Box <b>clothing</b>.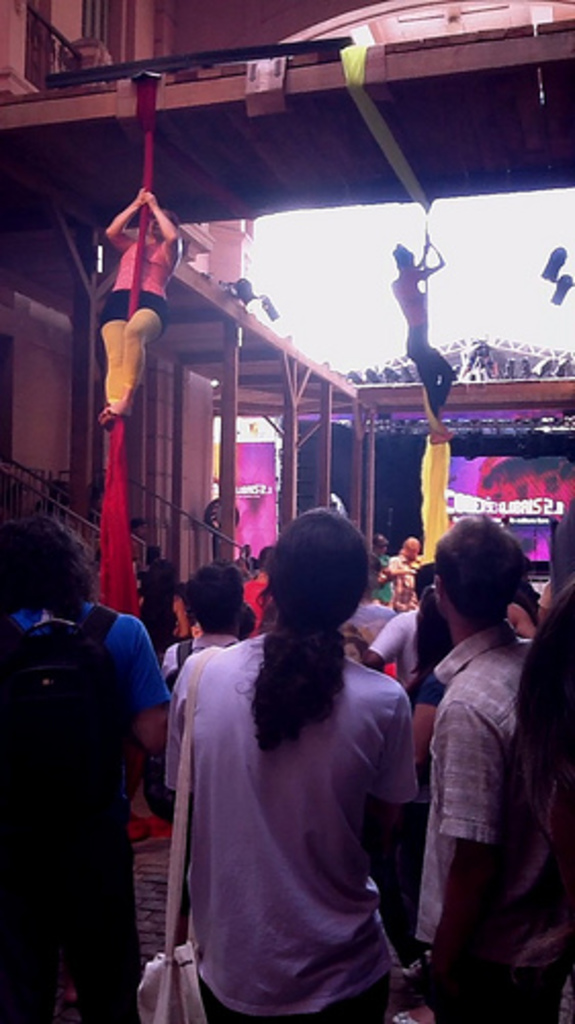
{"x1": 354, "y1": 598, "x2": 393, "y2": 635}.
